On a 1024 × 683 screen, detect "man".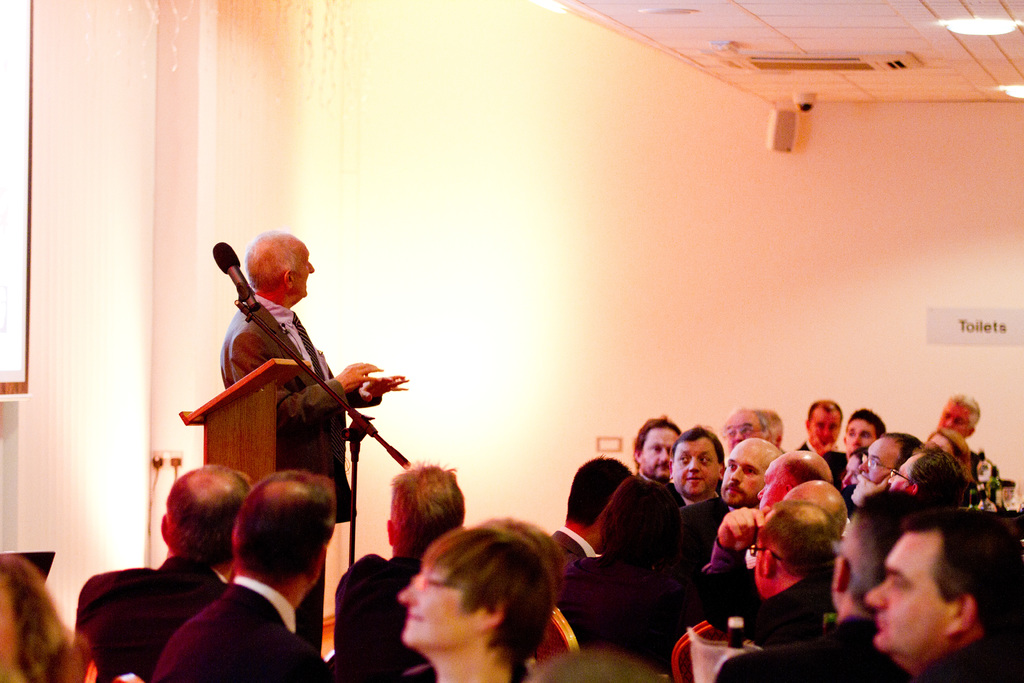
[x1=729, y1=409, x2=788, y2=445].
